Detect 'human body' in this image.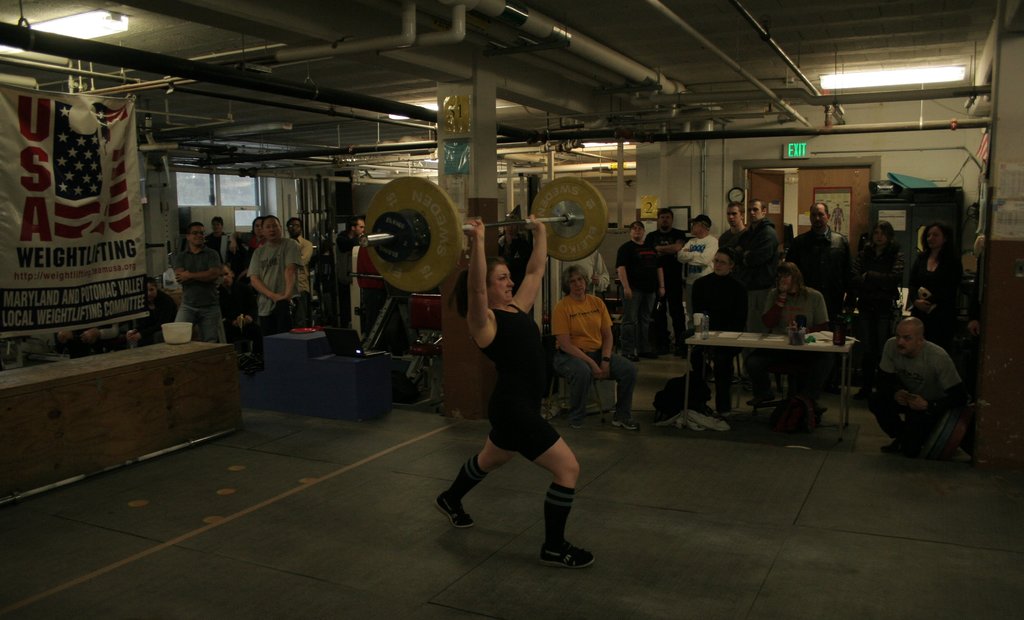
Detection: x1=847, y1=221, x2=897, y2=394.
